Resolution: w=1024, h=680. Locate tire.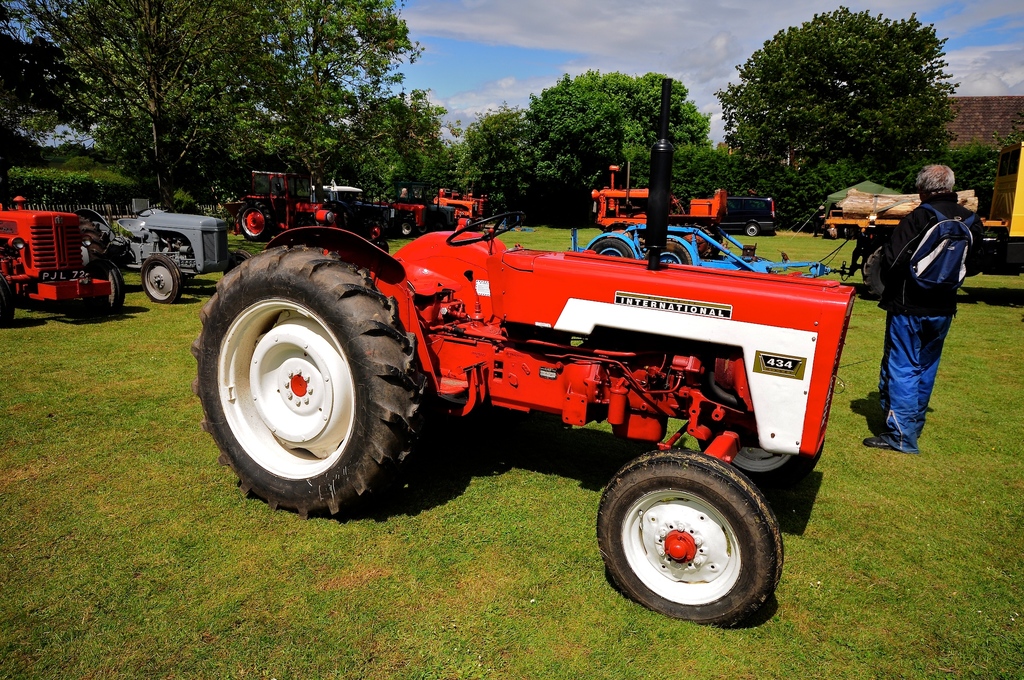
{"x1": 0, "y1": 273, "x2": 14, "y2": 325}.
